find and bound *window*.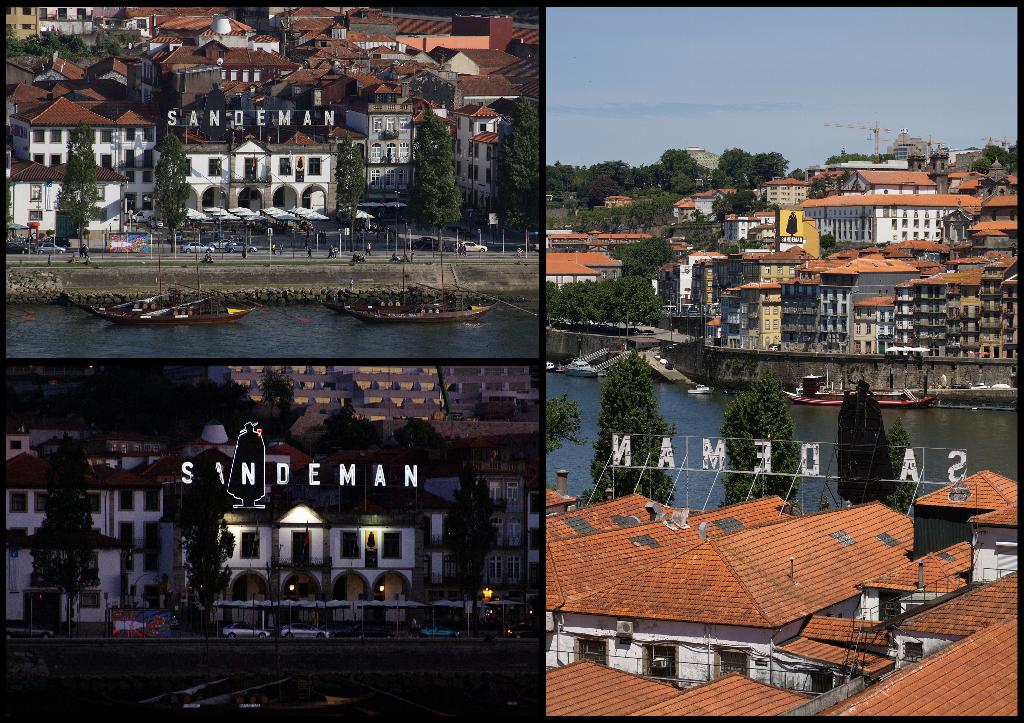
Bound: <region>143, 521, 161, 570</region>.
